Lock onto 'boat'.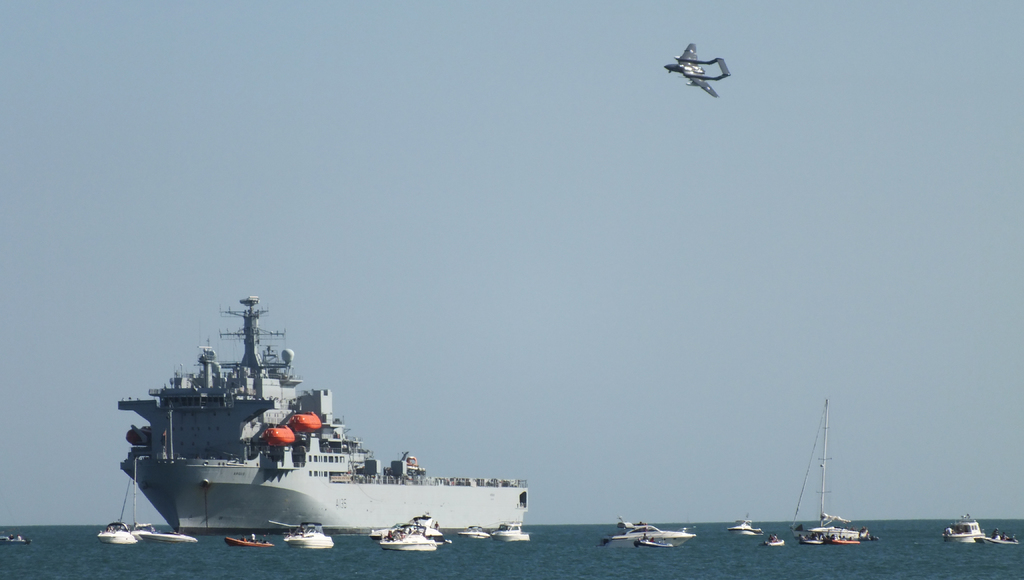
Locked: 859/523/870/548.
